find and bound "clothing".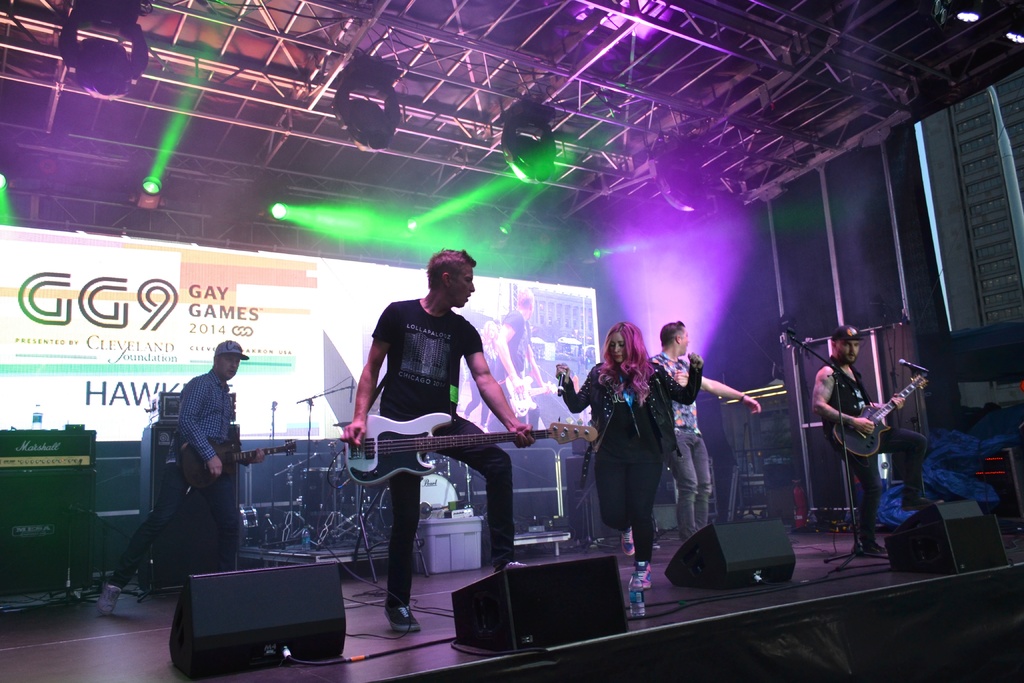
Bound: (358,270,525,555).
